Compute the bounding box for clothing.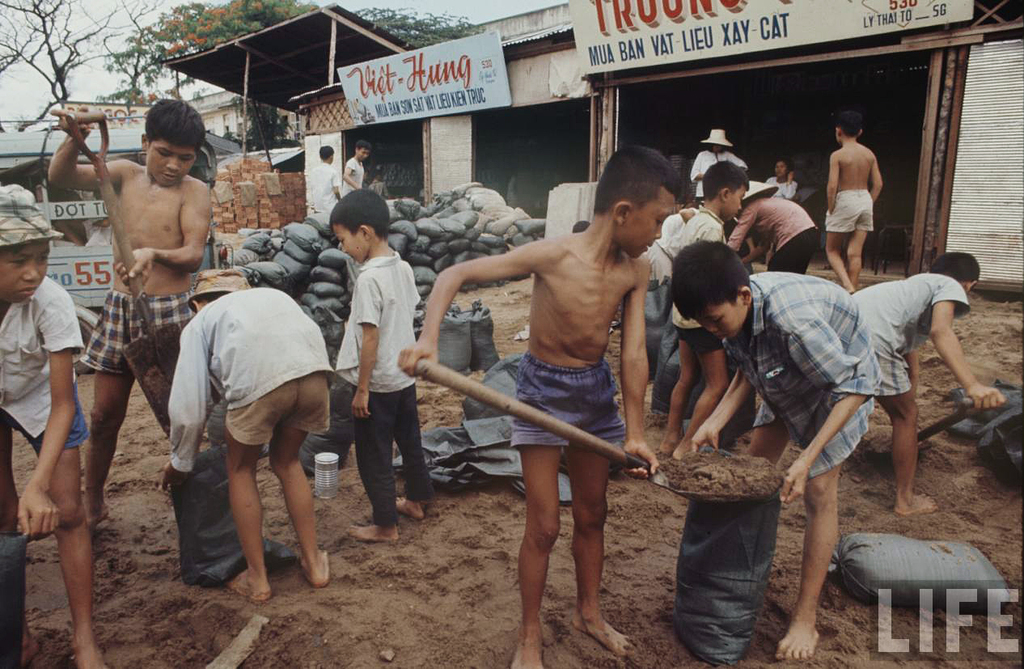
168, 289, 311, 468.
